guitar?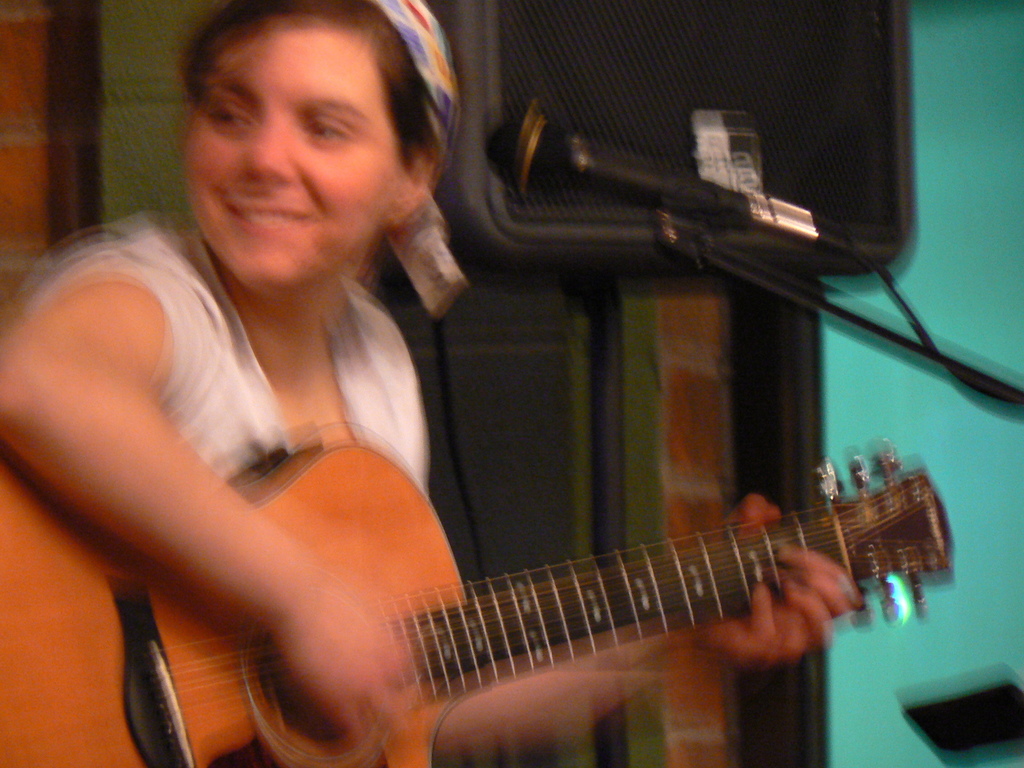
[left=0, top=424, right=961, bottom=767]
